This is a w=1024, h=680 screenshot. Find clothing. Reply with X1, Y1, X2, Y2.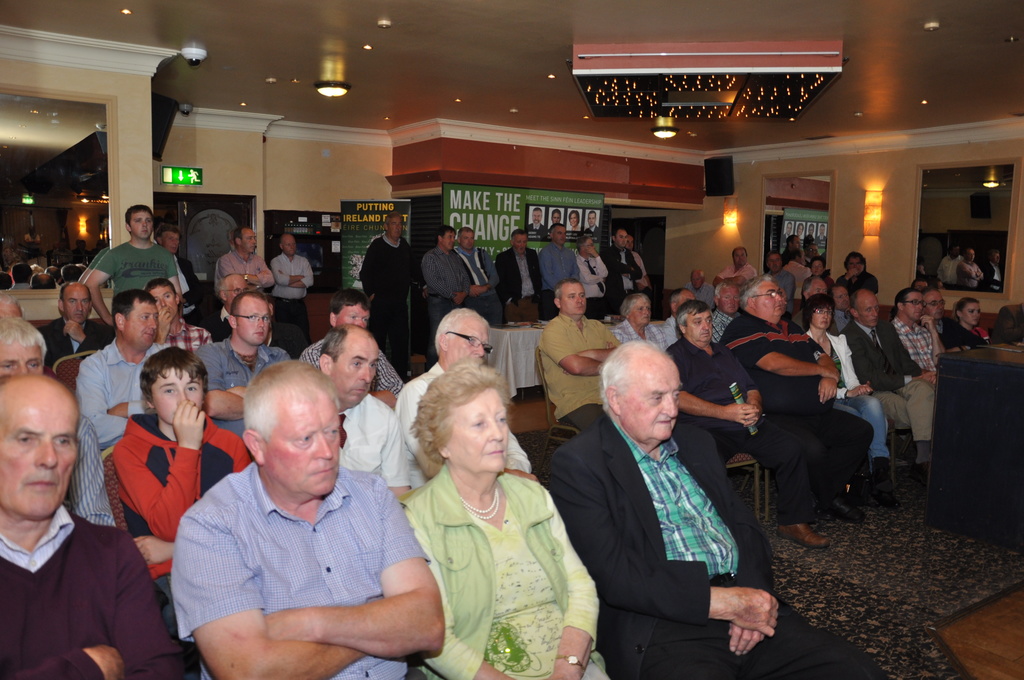
916, 313, 984, 351.
